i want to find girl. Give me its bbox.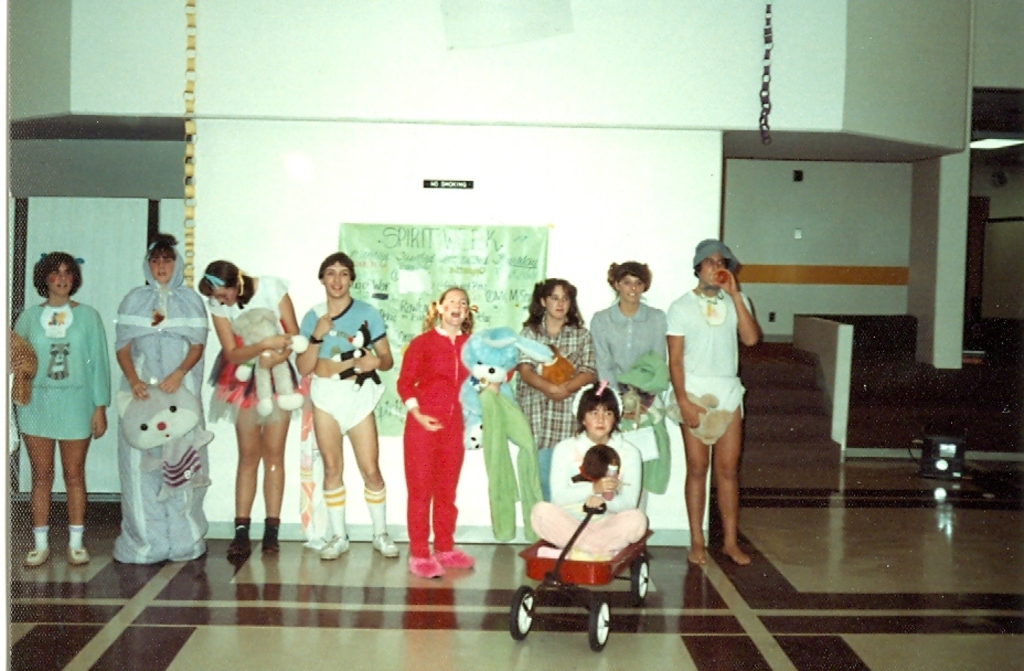
left=110, top=228, right=205, bottom=560.
